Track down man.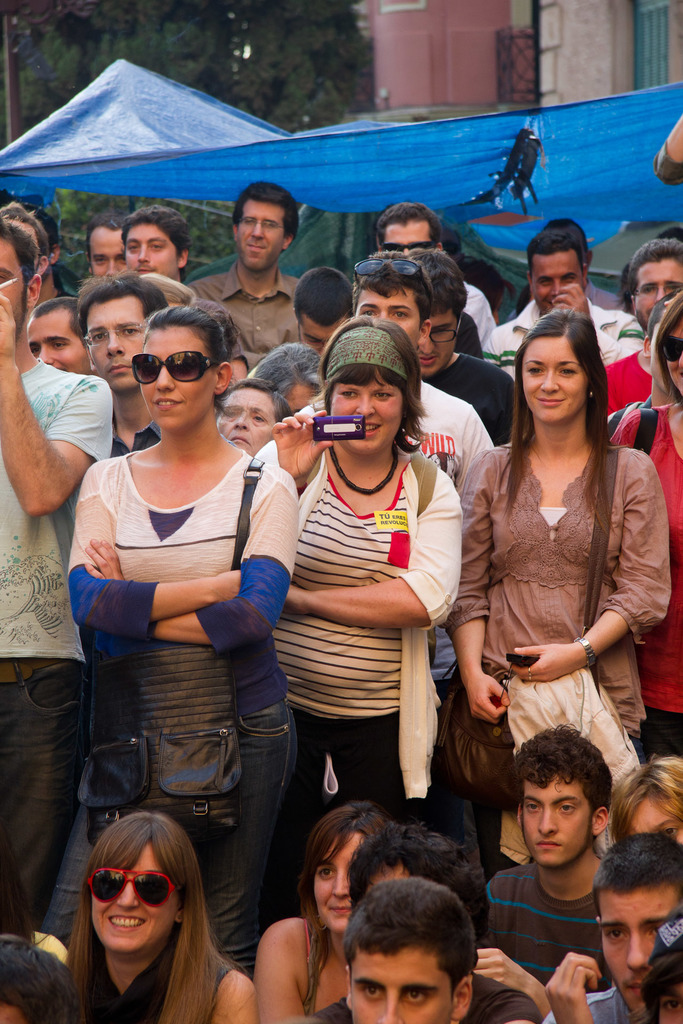
Tracked to bbox=[413, 251, 518, 443].
